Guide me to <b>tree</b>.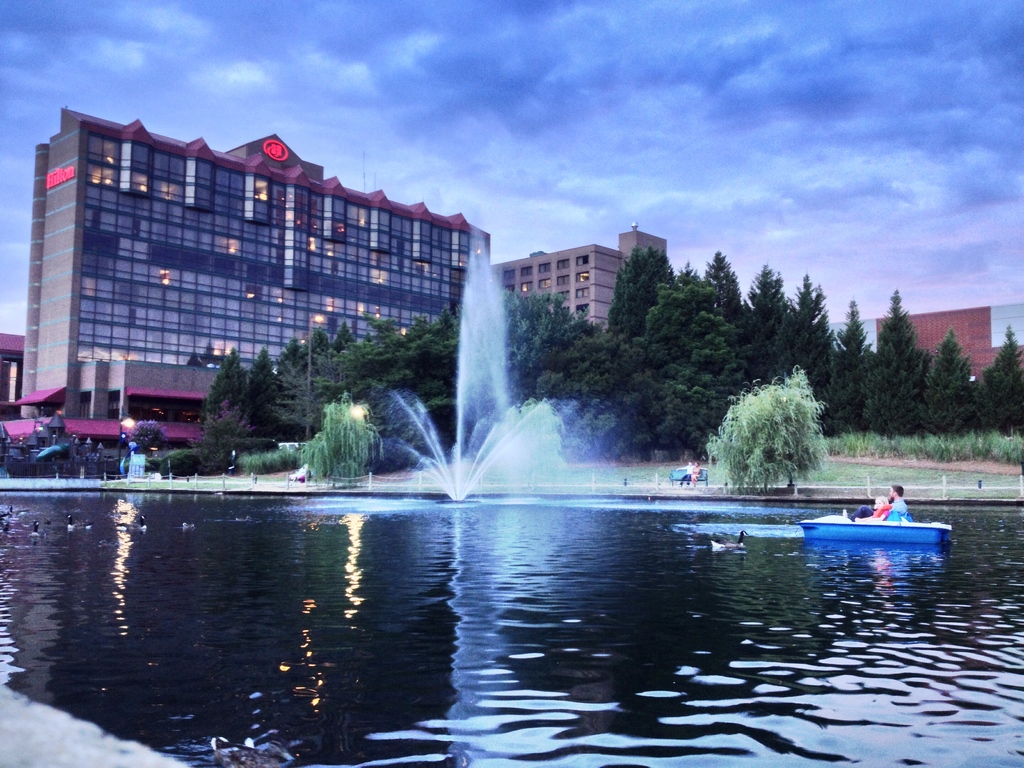
Guidance: {"x1": 129, "y1": 418, "x2": 170, "y2": 458}.
